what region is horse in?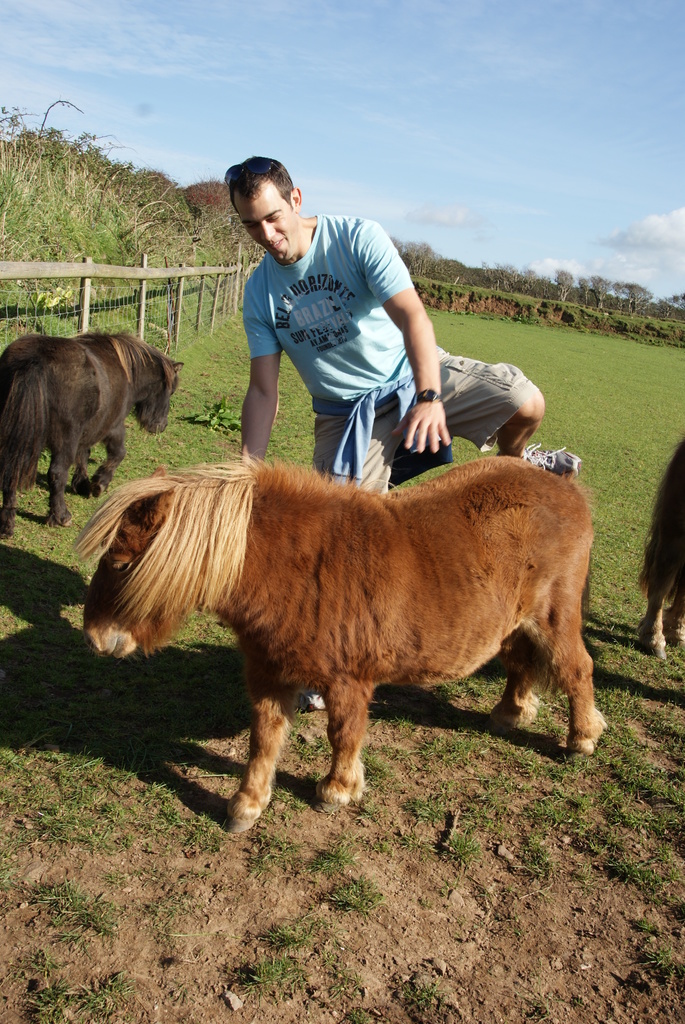
(0,337,185,547).
